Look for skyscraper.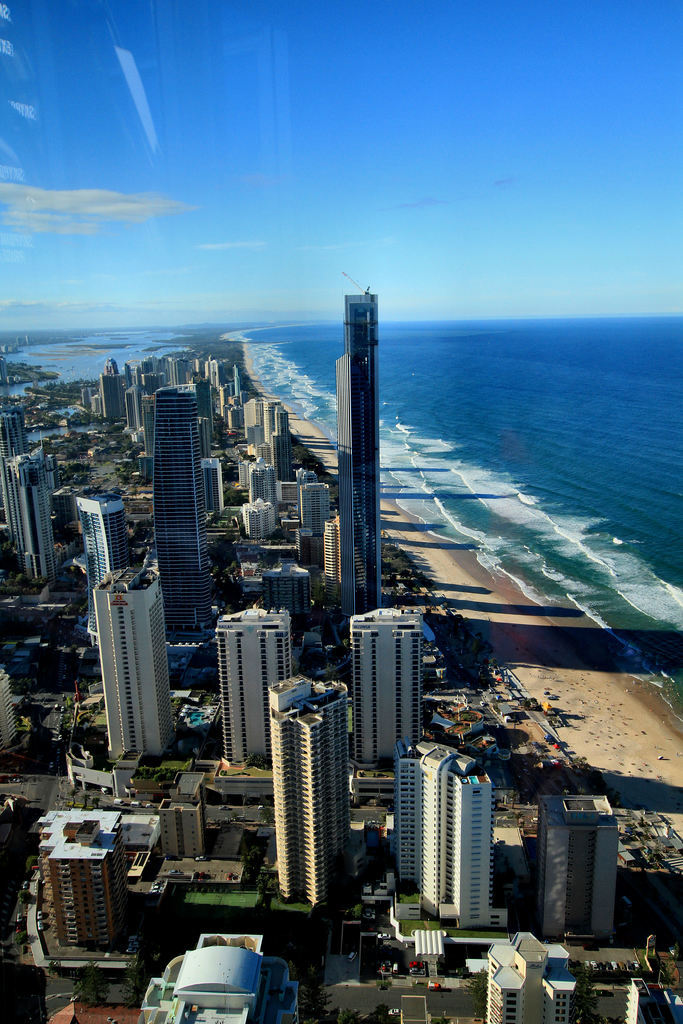
Found: <bbox>329, 286, 379, 620</bbox>.
